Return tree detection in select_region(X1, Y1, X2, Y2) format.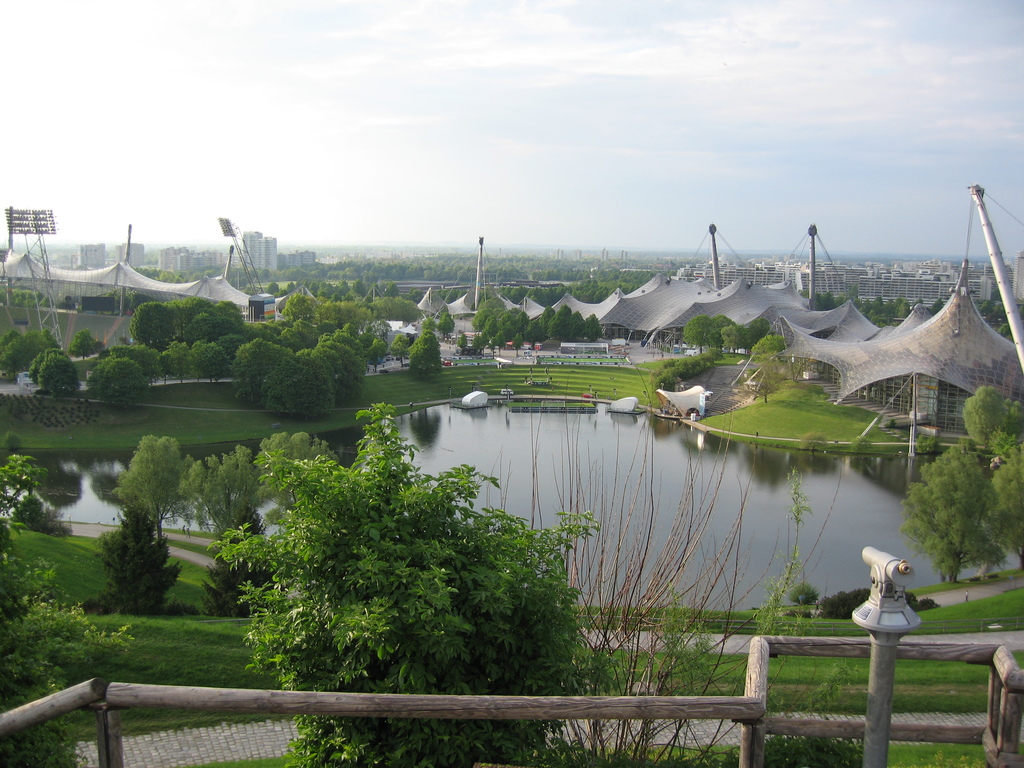
select_region(438, 301, 463, 344).
